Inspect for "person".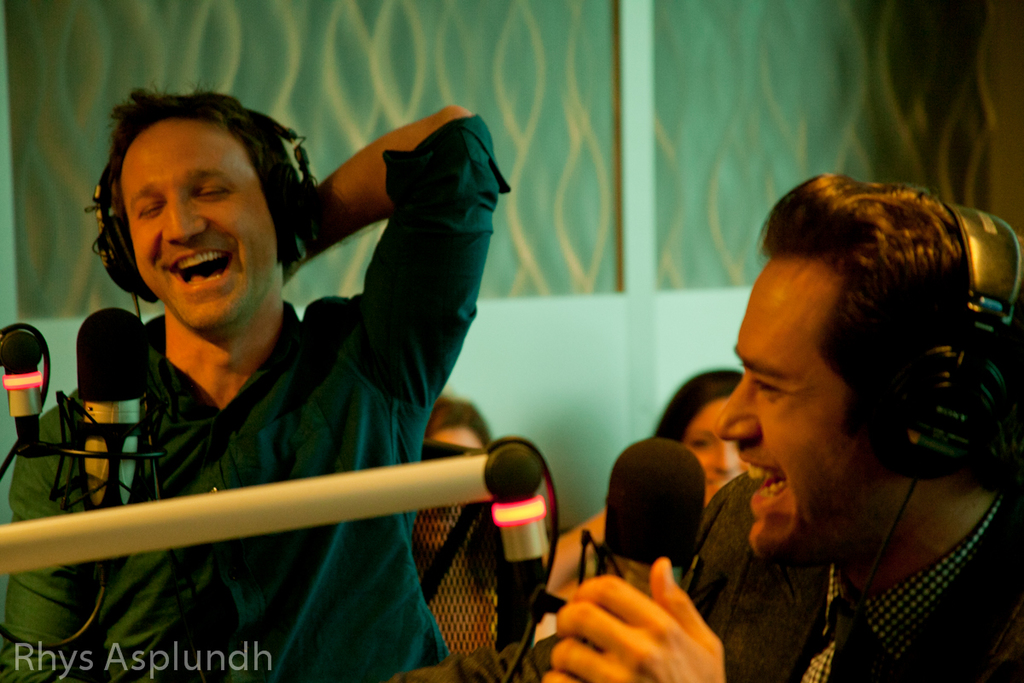
Inspection: Rect(0, 83, 510, 682).
